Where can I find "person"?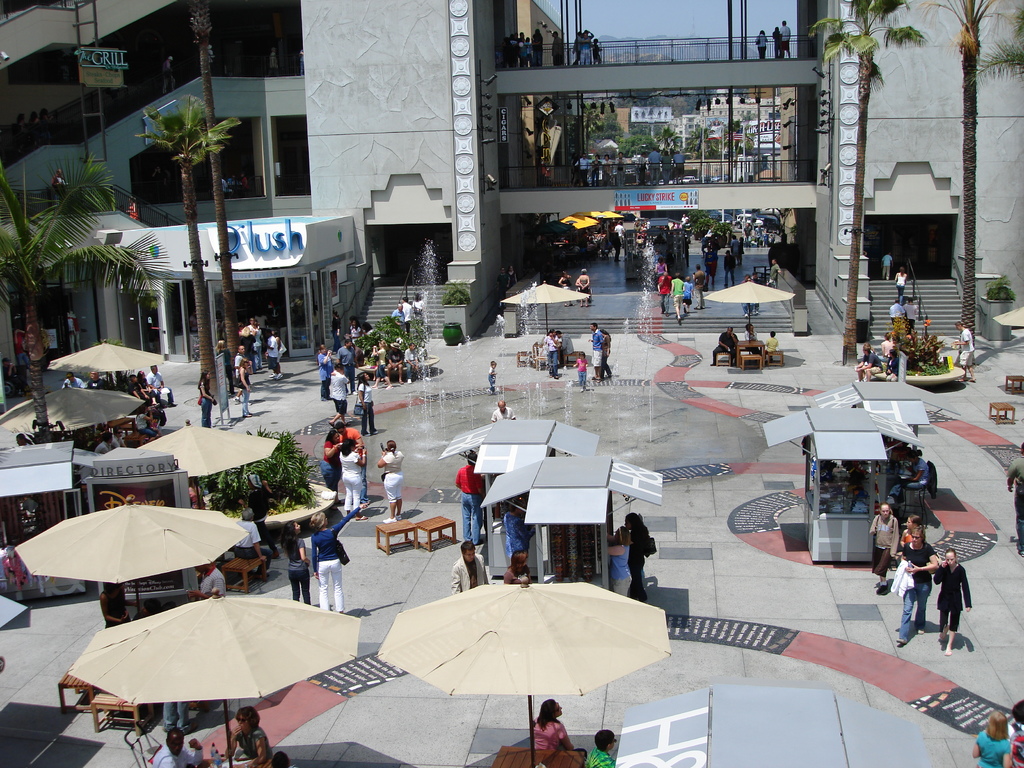
You can find it at box(600, 156, 619, 189).
